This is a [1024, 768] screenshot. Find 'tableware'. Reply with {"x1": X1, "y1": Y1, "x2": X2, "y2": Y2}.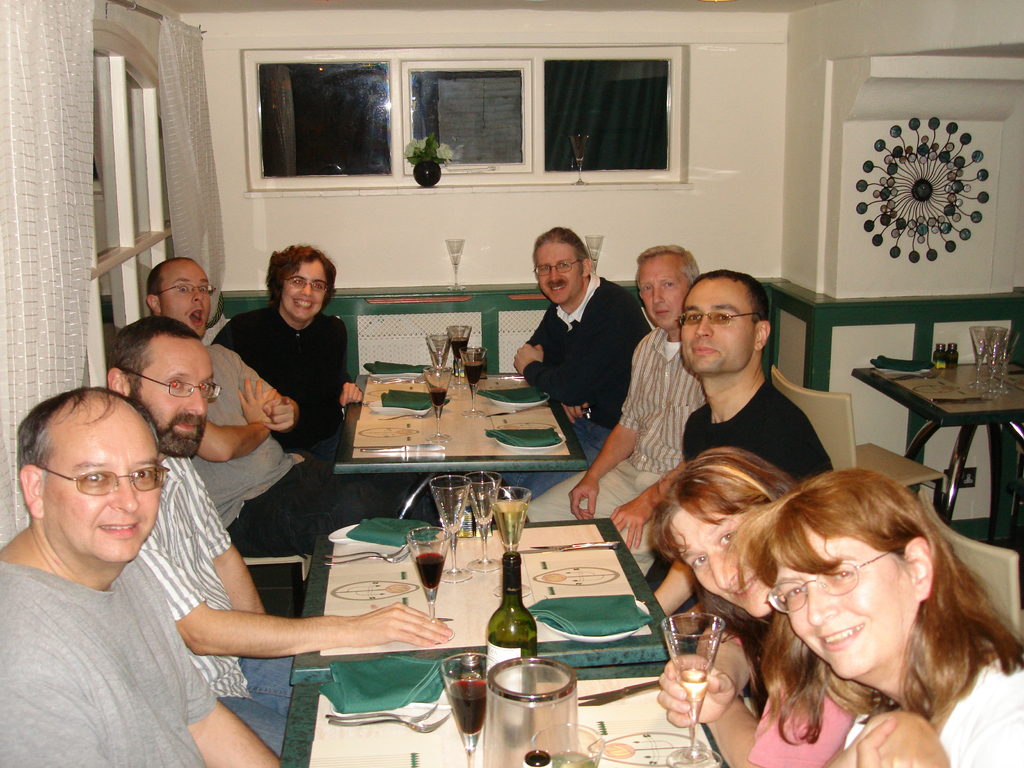
{"x1": 438, "y1": 654, "x2": 499, "y2": 767}.
